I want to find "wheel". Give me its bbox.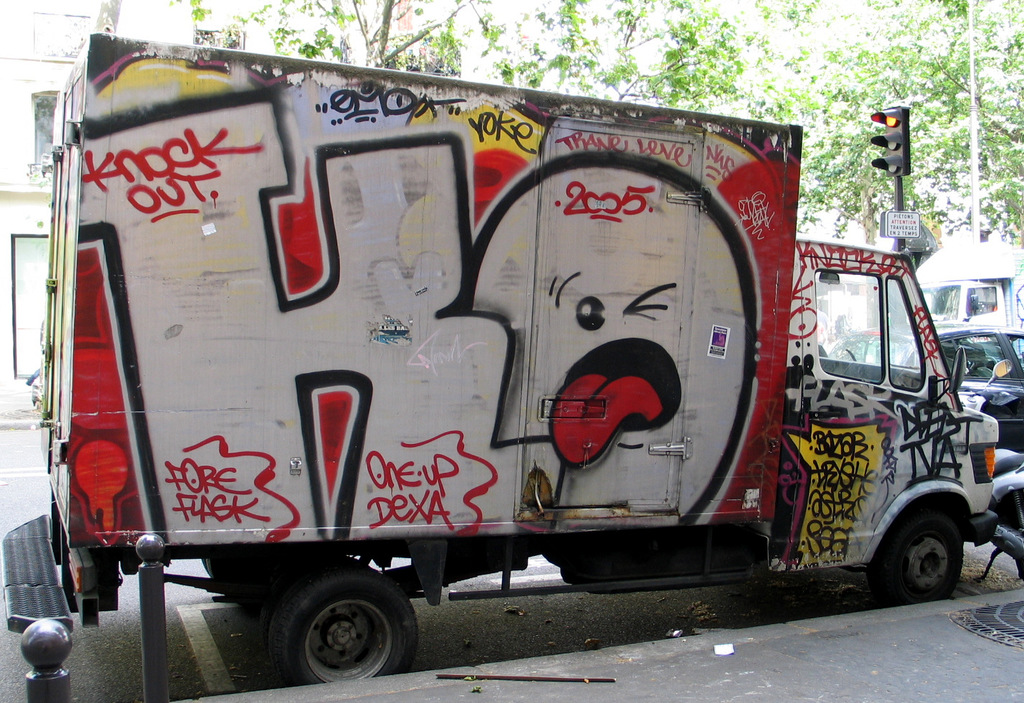
<bbox>199, 557, 293, 600</bbox>.
